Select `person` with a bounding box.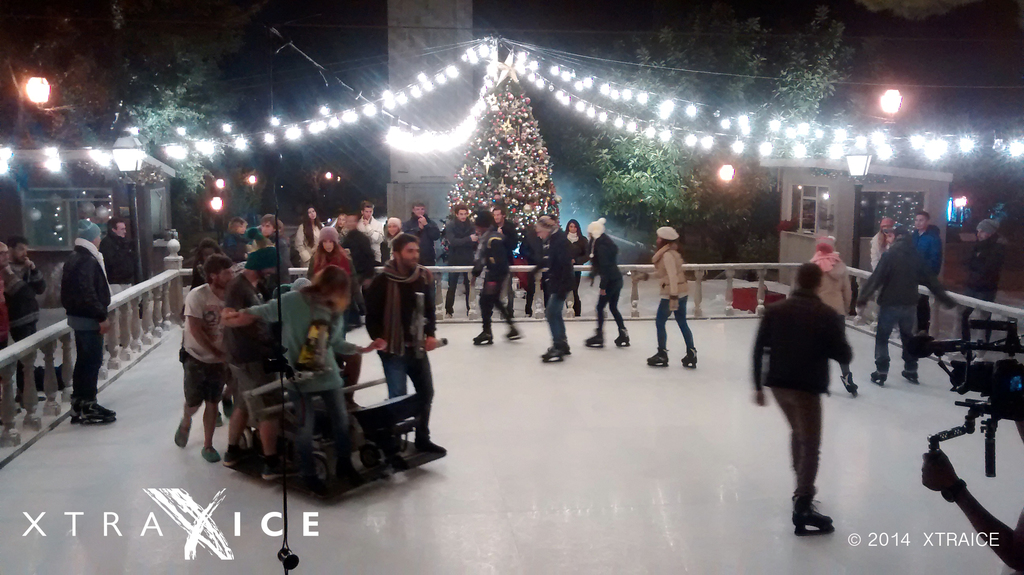
920, 391, 1023, 573.
